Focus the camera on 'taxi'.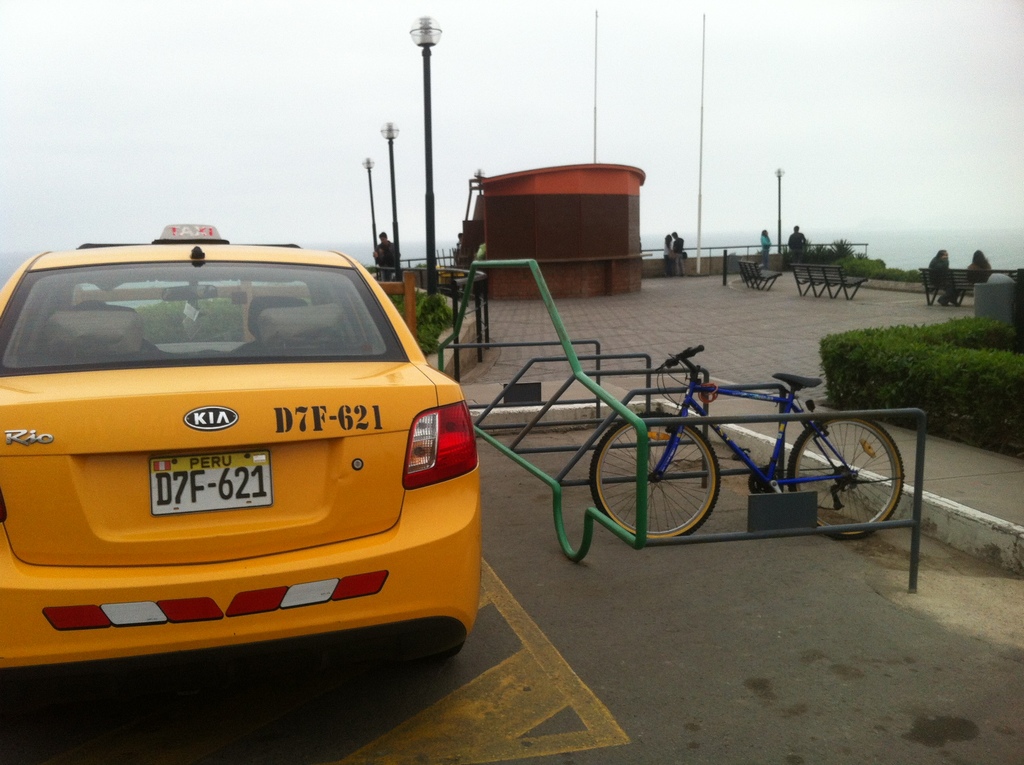
Focus region: 0/217/477/670.
